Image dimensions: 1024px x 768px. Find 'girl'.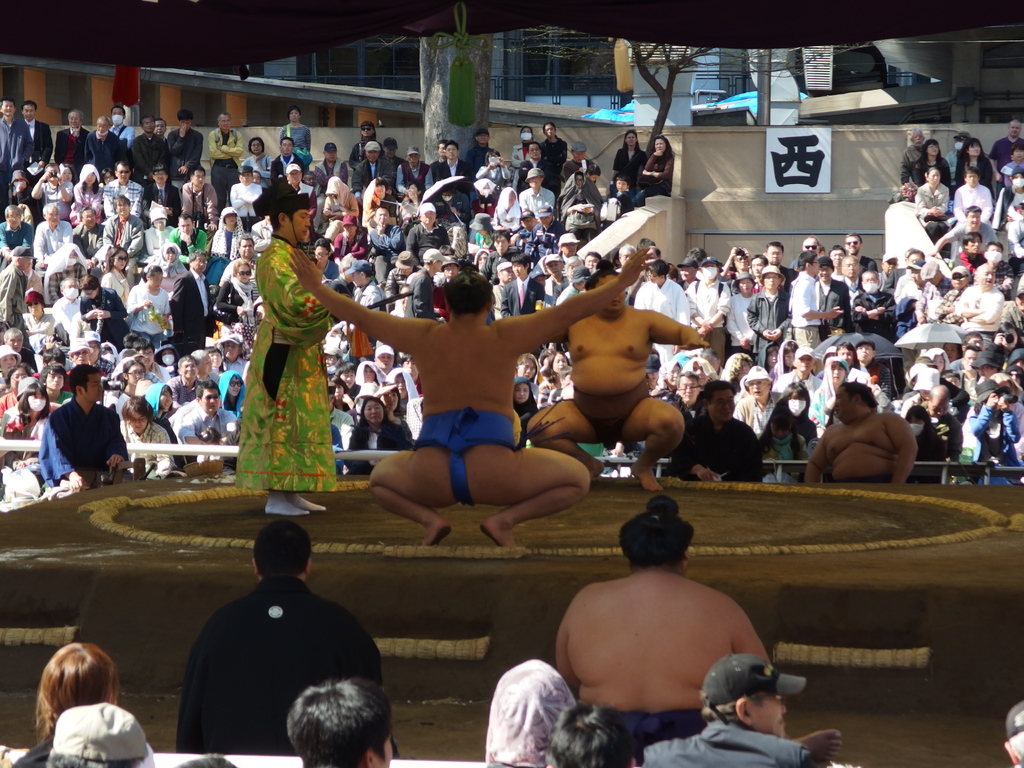
772, 384, 815, 431.
